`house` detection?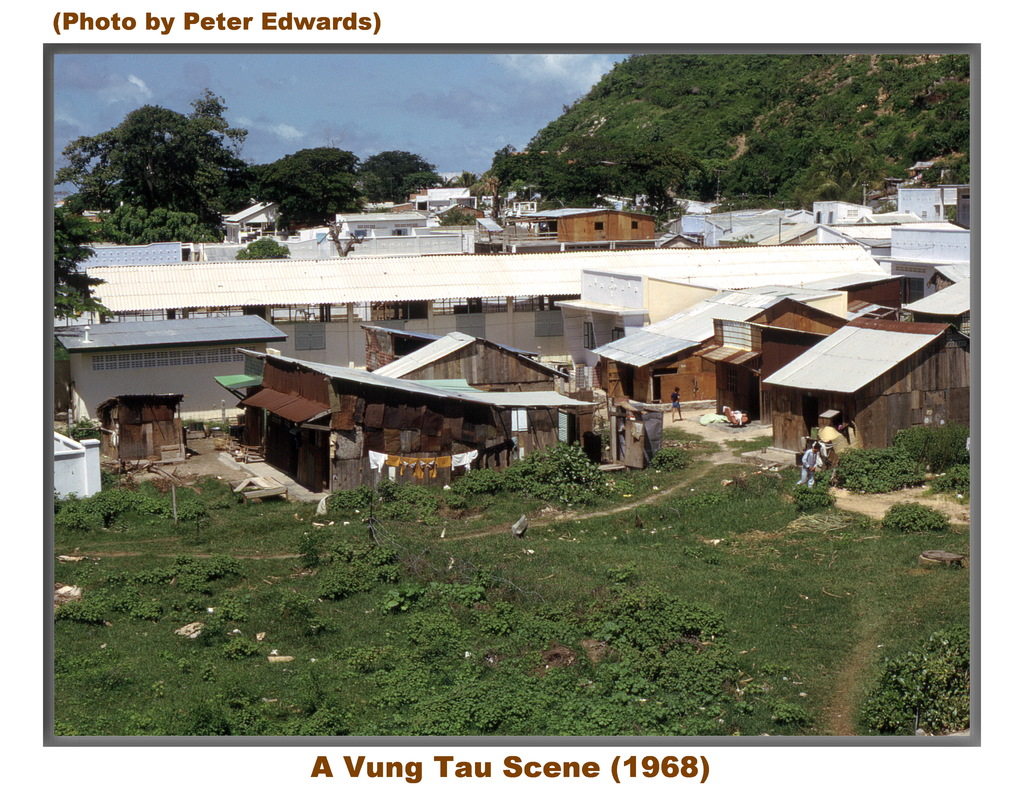
[left=511, top=203, right=663, bottom=250]
